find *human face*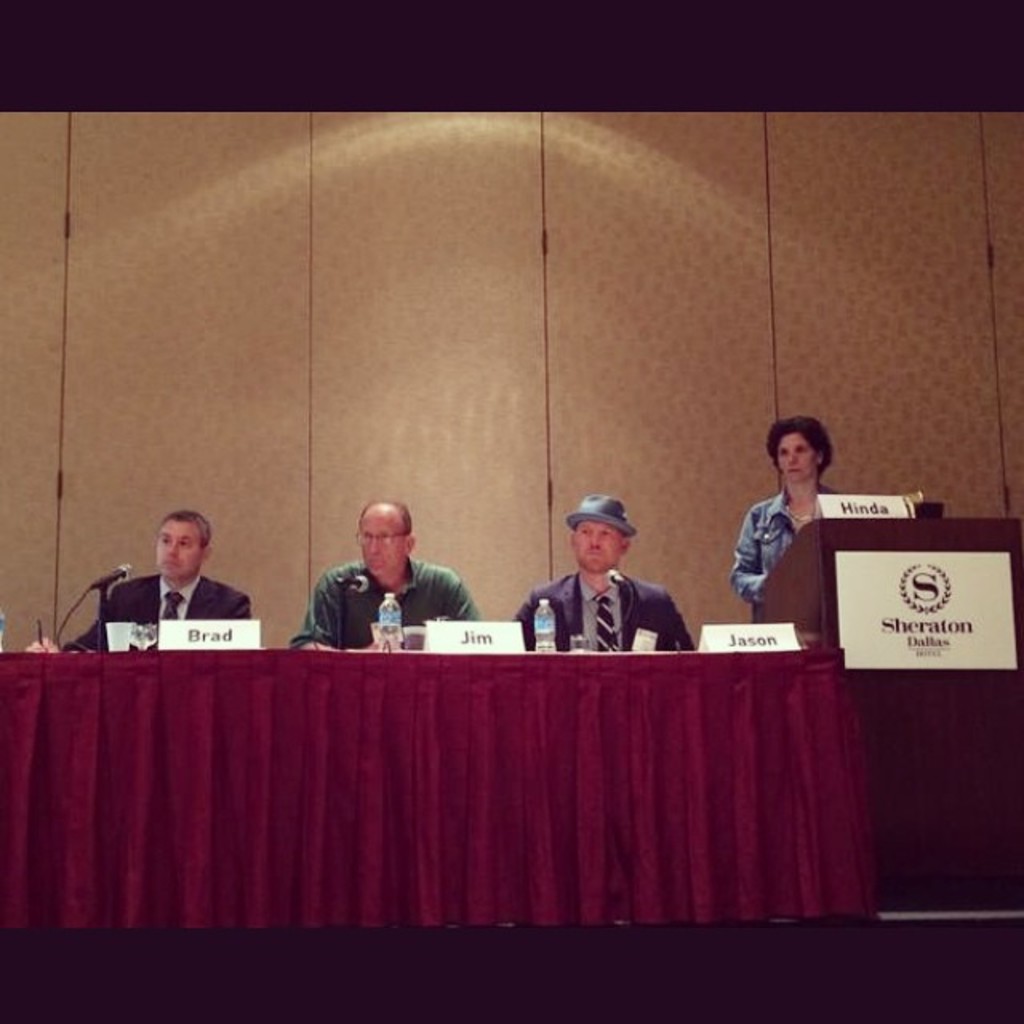
x1=360, y1=518, x2=403, y2=570
